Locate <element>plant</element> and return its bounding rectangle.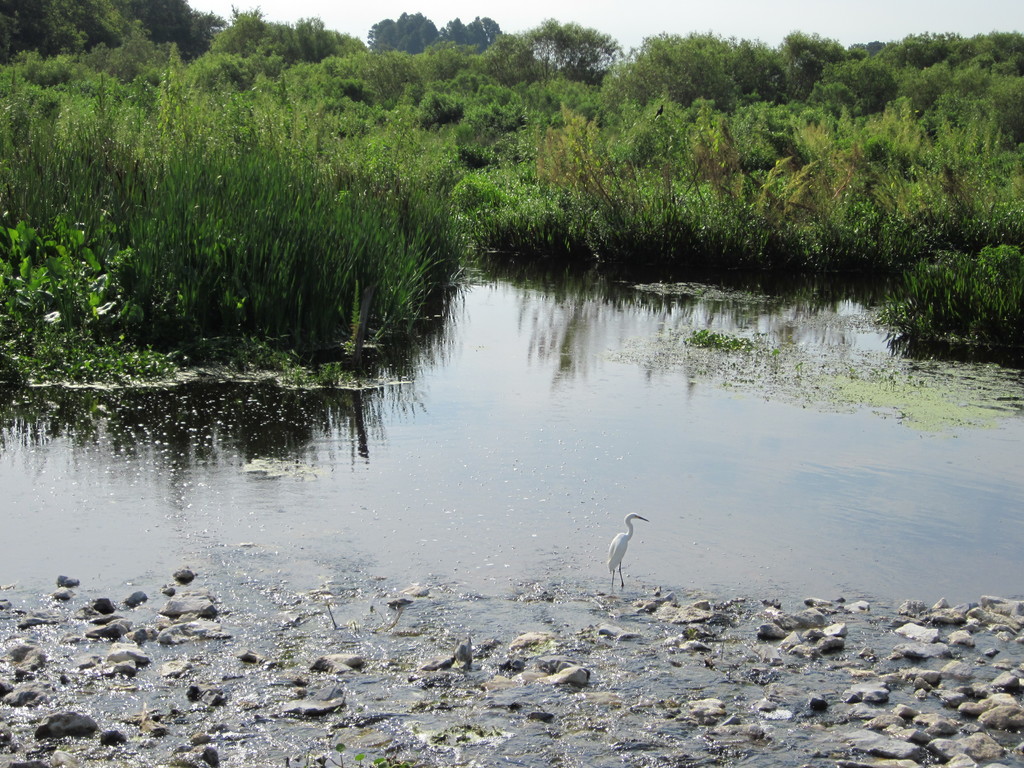
{"left": 689, "top": 326, "right": 768, "bottom": 363}.
